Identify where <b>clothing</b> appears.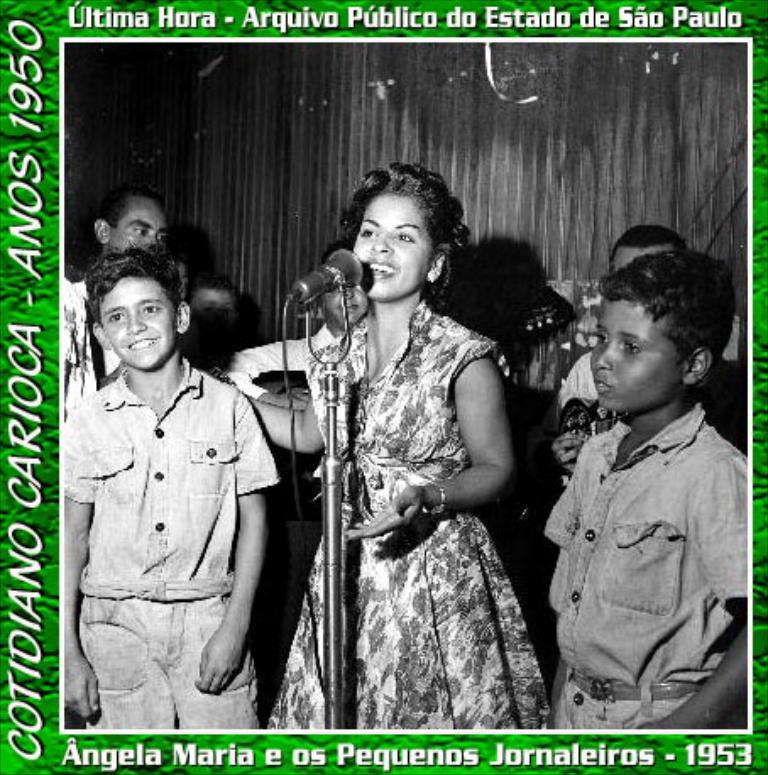
Appears at <bbox>261, 332, 535, 739</bbox>.
